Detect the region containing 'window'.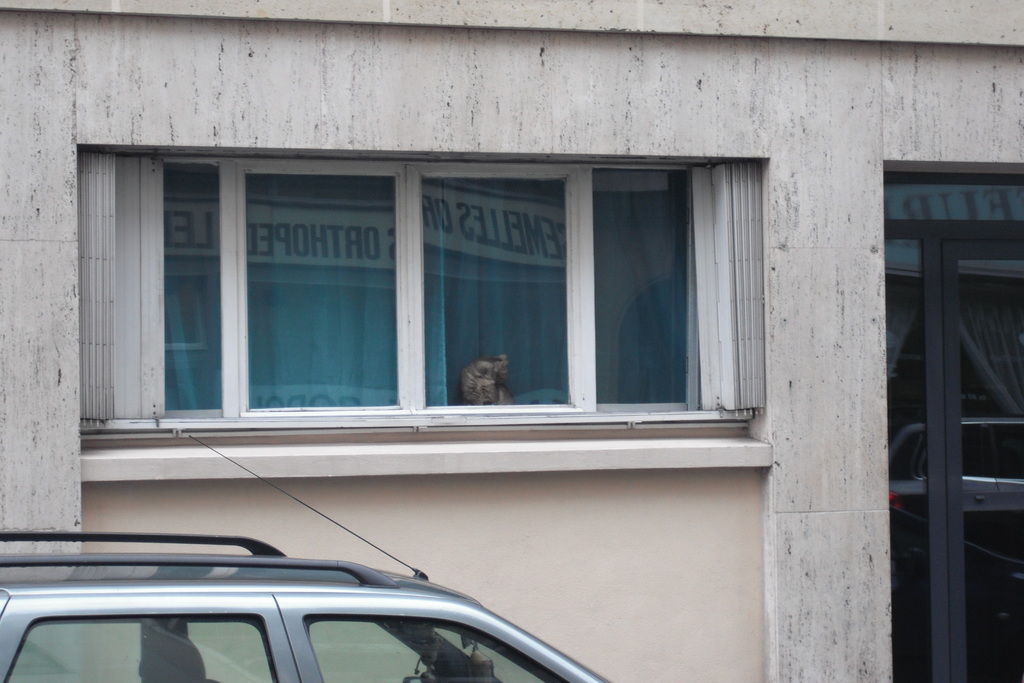
Rect(589, 161, 723, 431).
